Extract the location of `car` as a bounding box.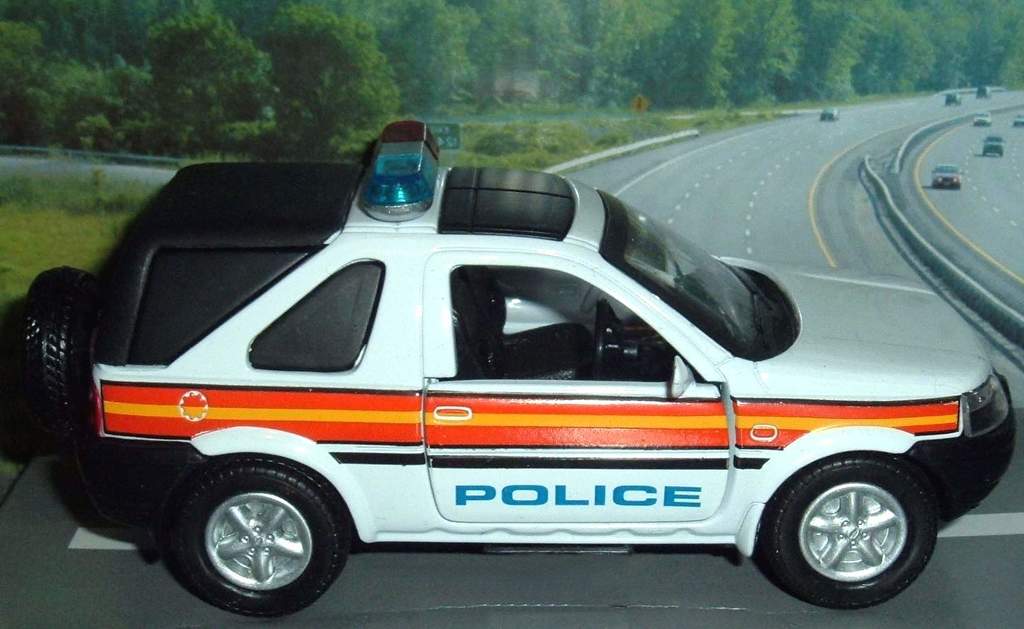
select_region(977, 87, 986, 96).
